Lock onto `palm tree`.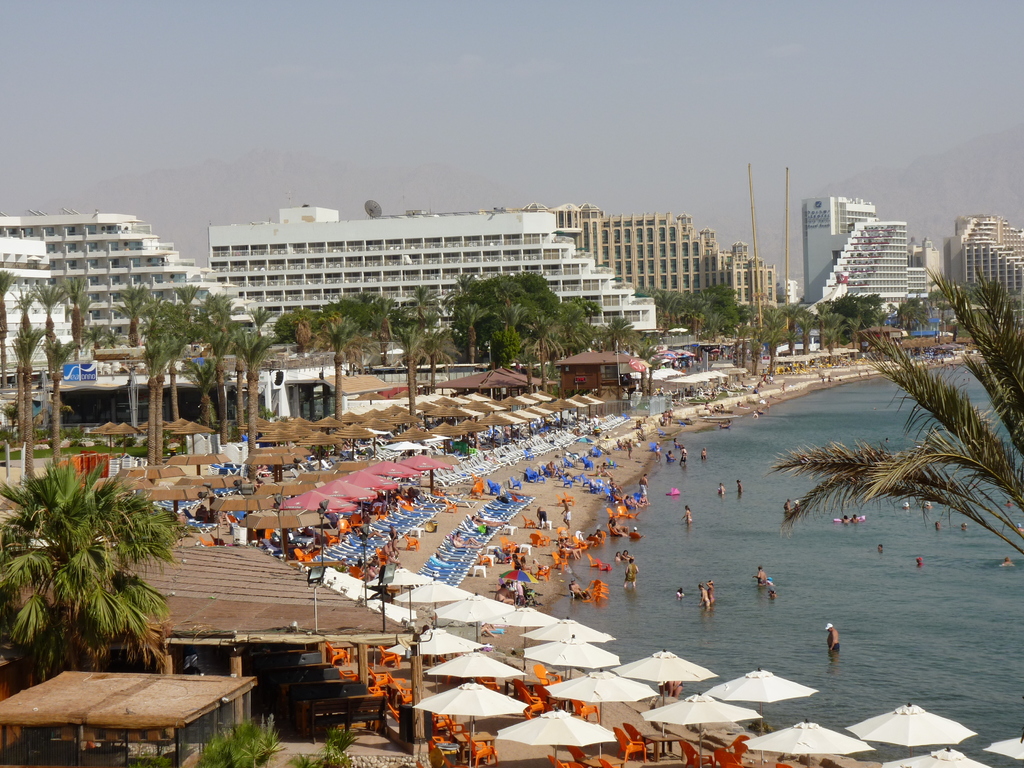
Locked: [left=40, top=291, right=72, bottom=458].
